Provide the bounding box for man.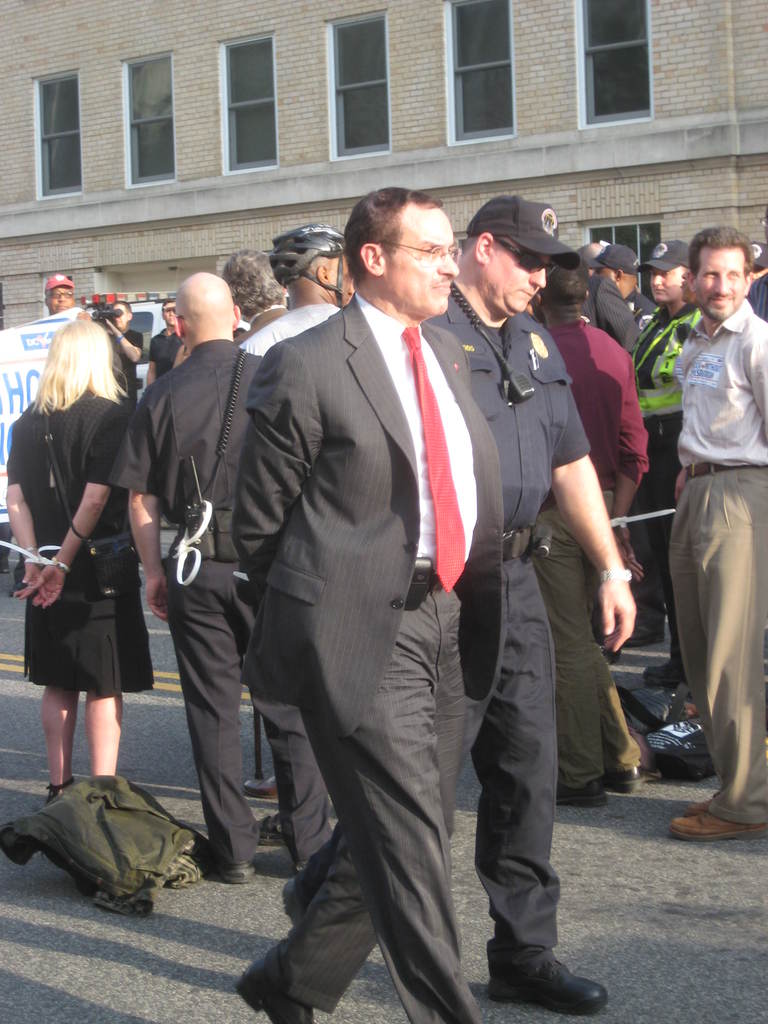
(left=675, top=230, right=767, bottom=836).
